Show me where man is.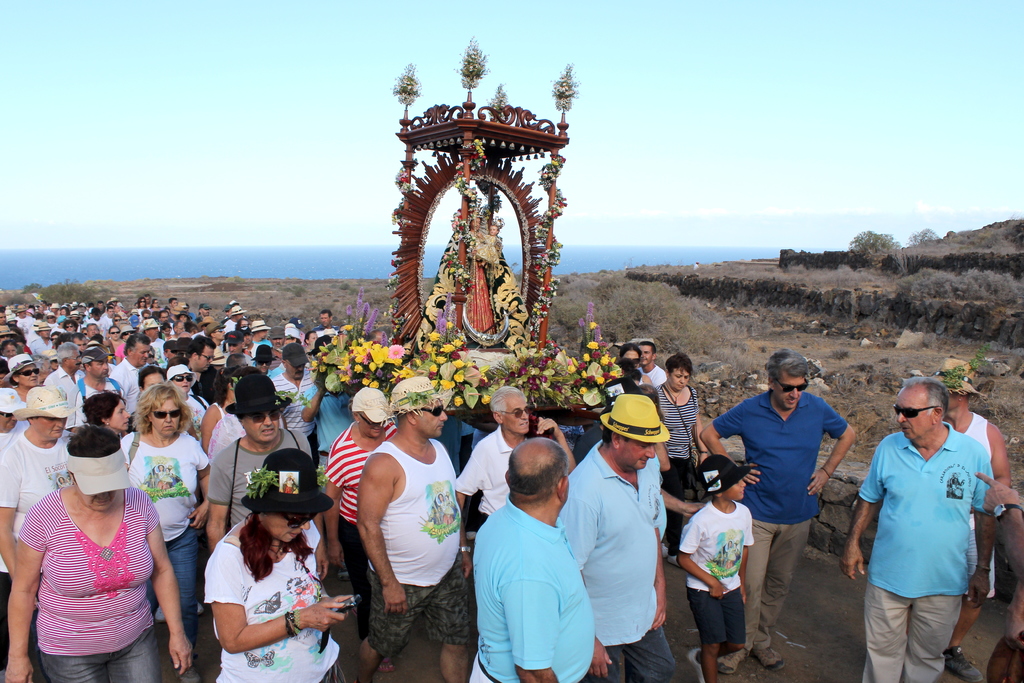
man is at <bbox>186, 335, 216, 404</bbox>.
